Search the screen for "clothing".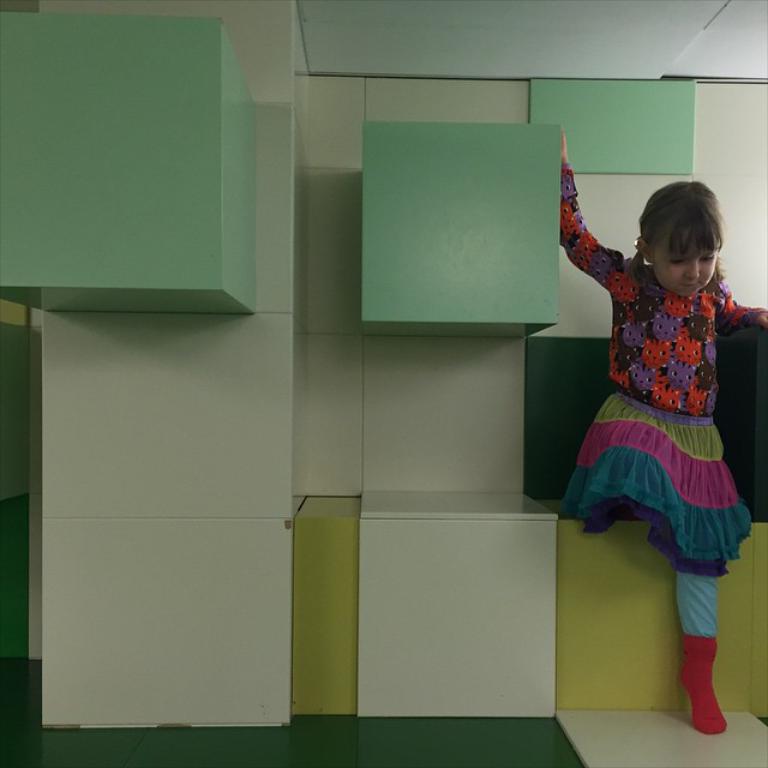
Found at (559, 166, 767, 580).
